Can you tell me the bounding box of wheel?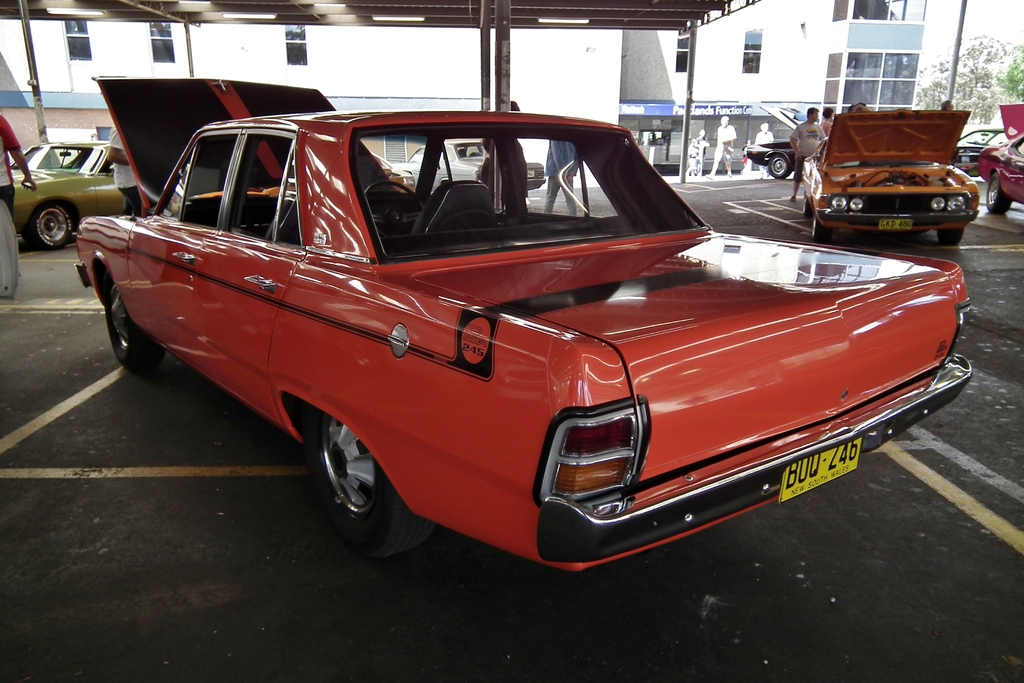
box=[939, 226, 966, 247].
